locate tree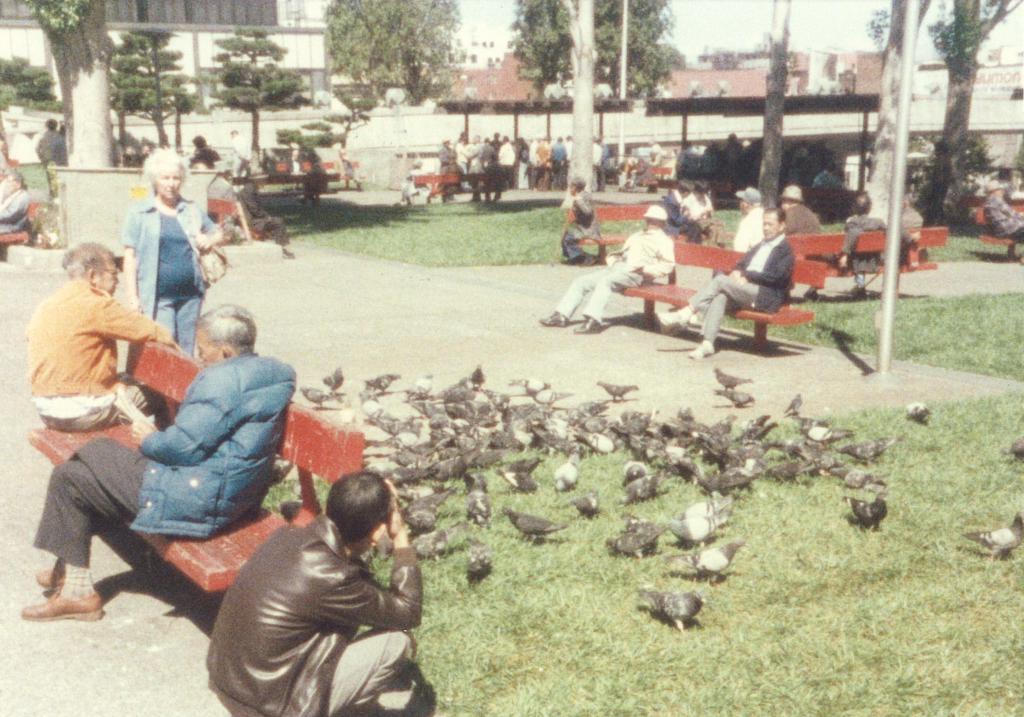
Rect(109, 24, 198, 150)
